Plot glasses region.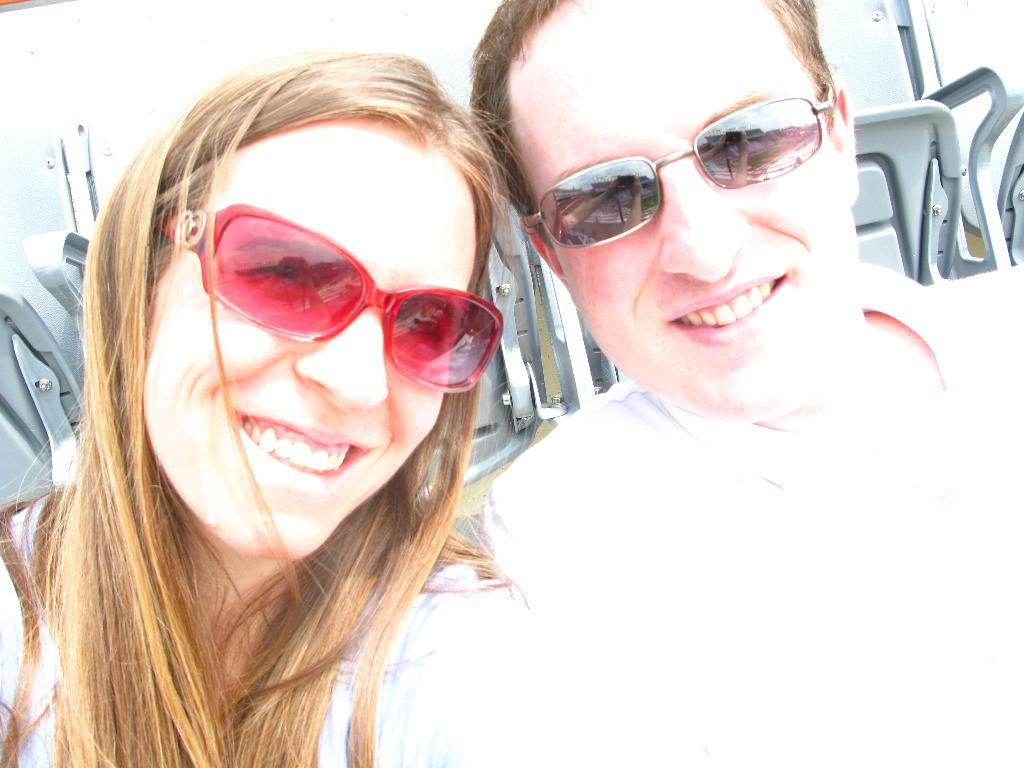
Plotted at 157, 205, 506, 394.
